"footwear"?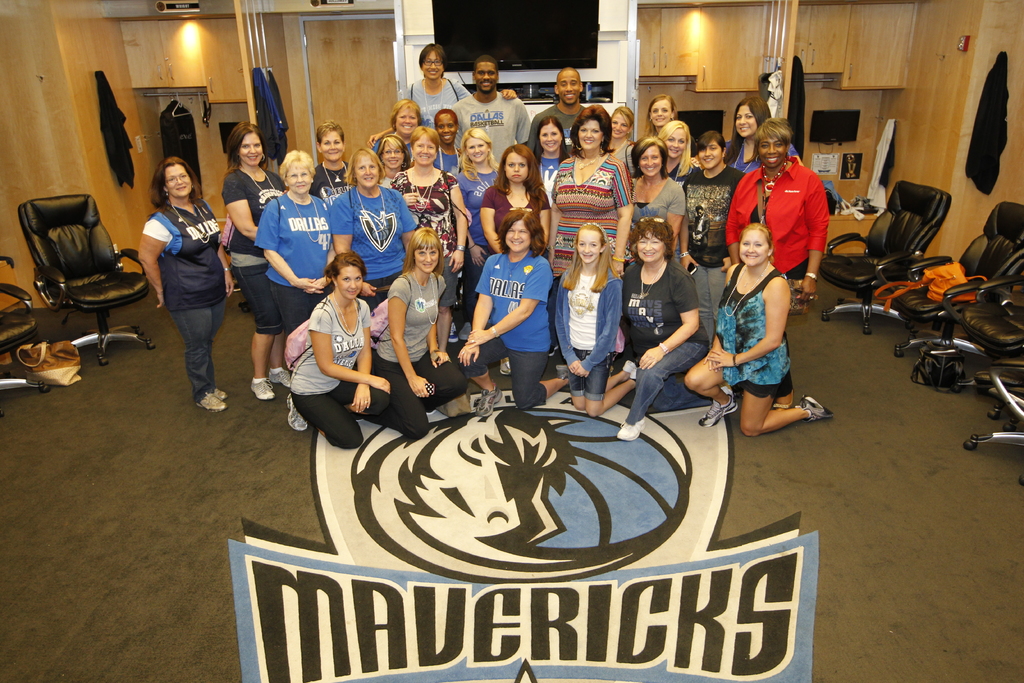
[452,321,458,342]
